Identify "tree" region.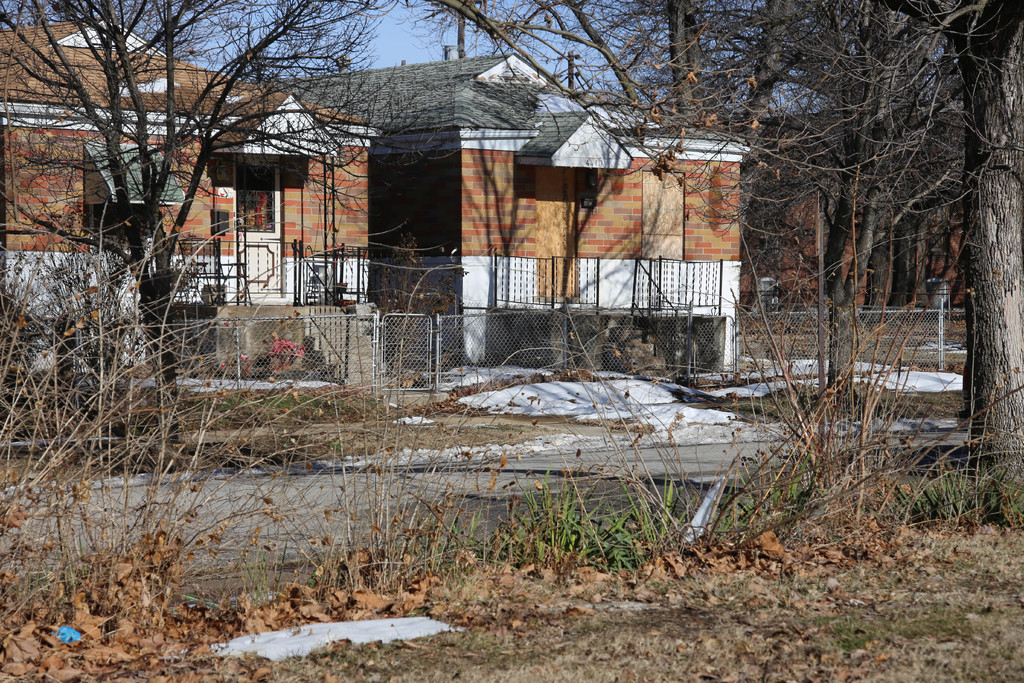
Region: box=[1, 0, 390, 449].
